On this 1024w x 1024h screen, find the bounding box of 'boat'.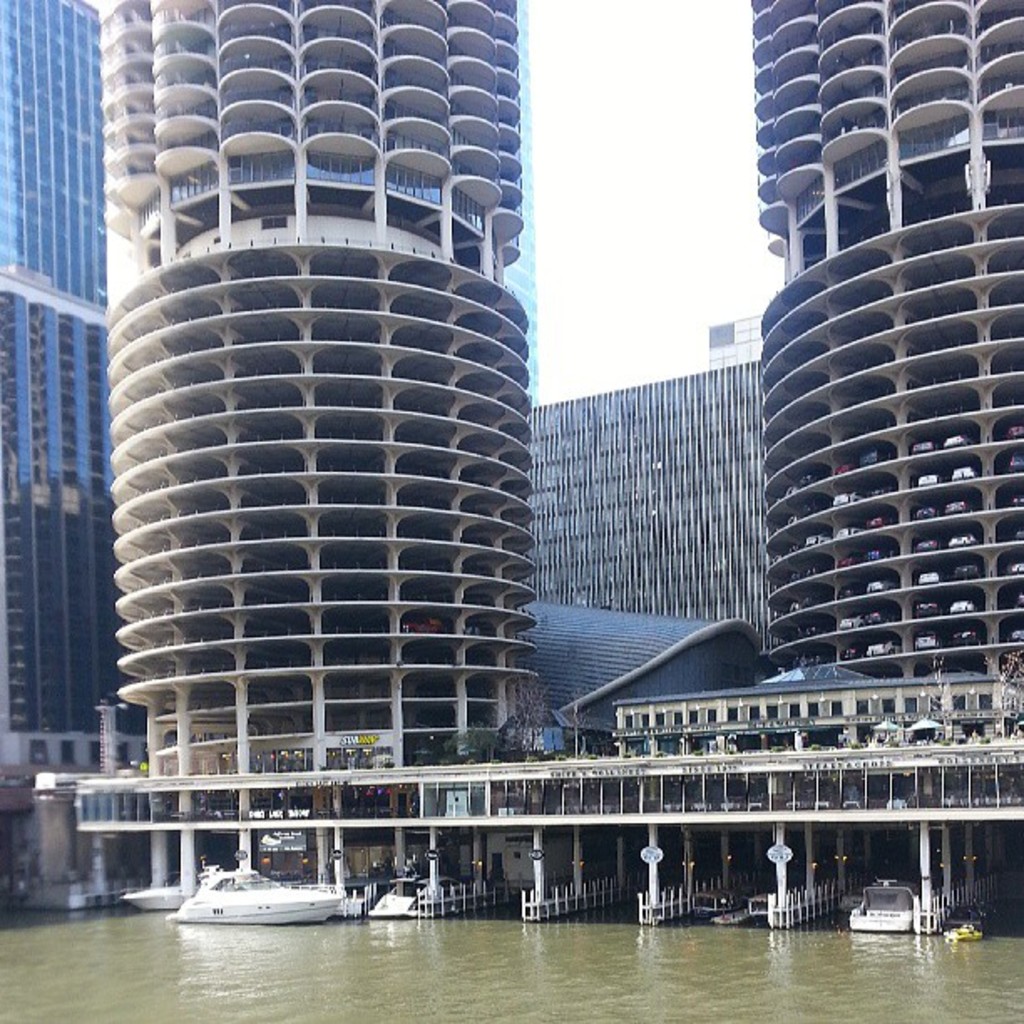
Bounding box: (left=176, top=843, right=351, bottom=944).
